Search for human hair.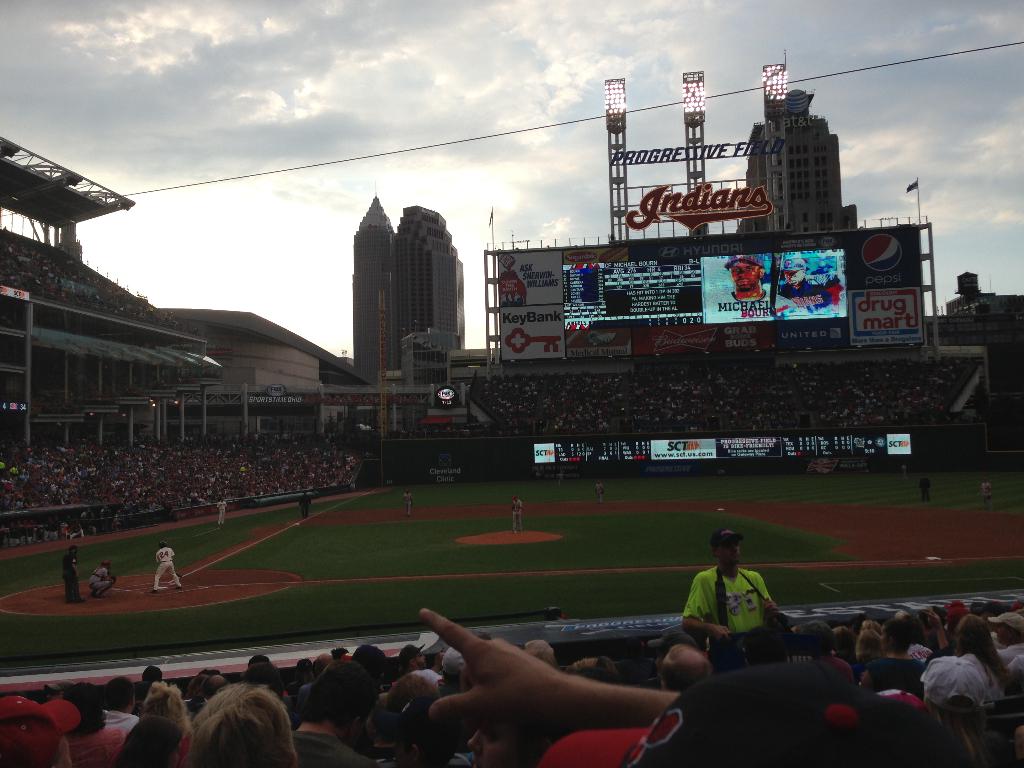
Found at region(137, 676, 191, 723).
